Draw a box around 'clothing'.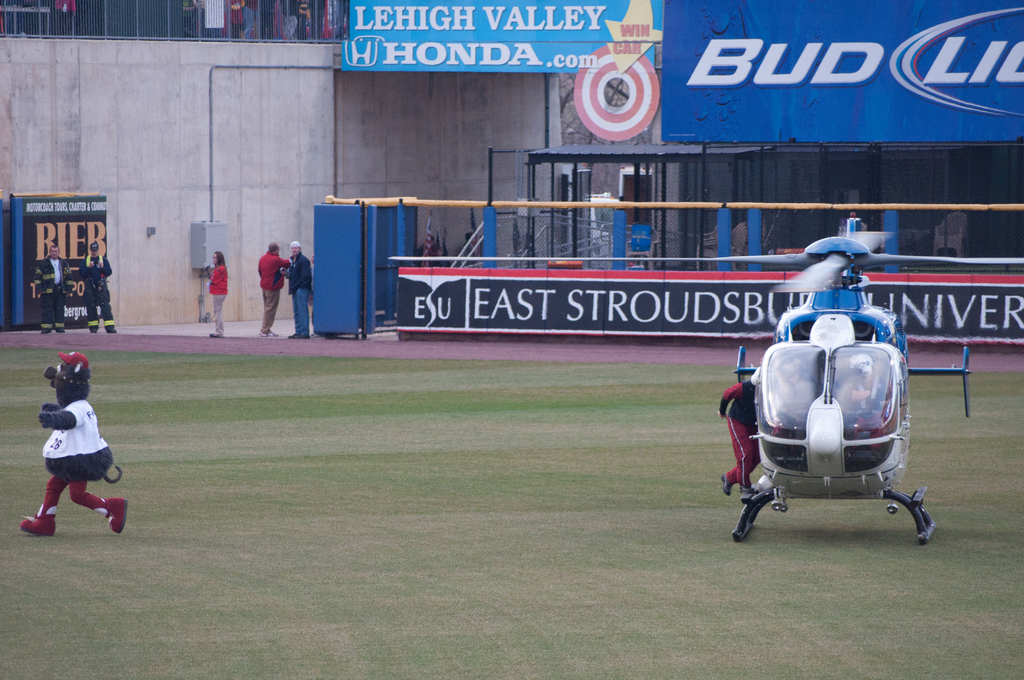
<bbox>75, 253, 116, 337</bbox>.
